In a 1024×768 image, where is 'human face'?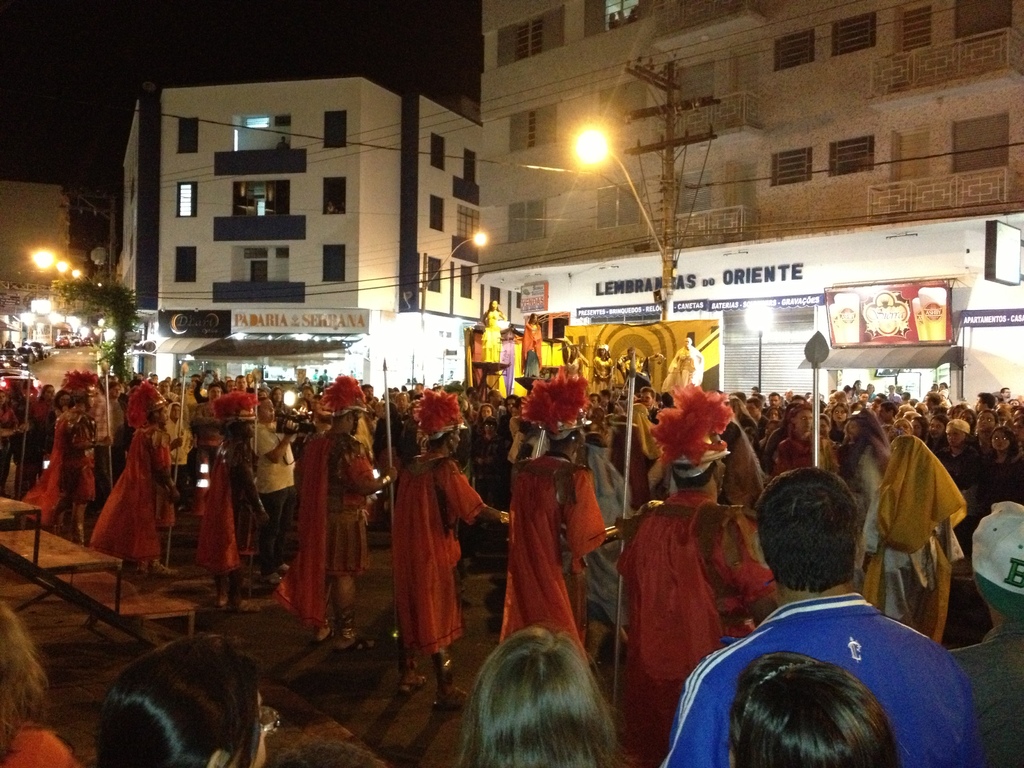
locate(973, 408, 996, 433).
